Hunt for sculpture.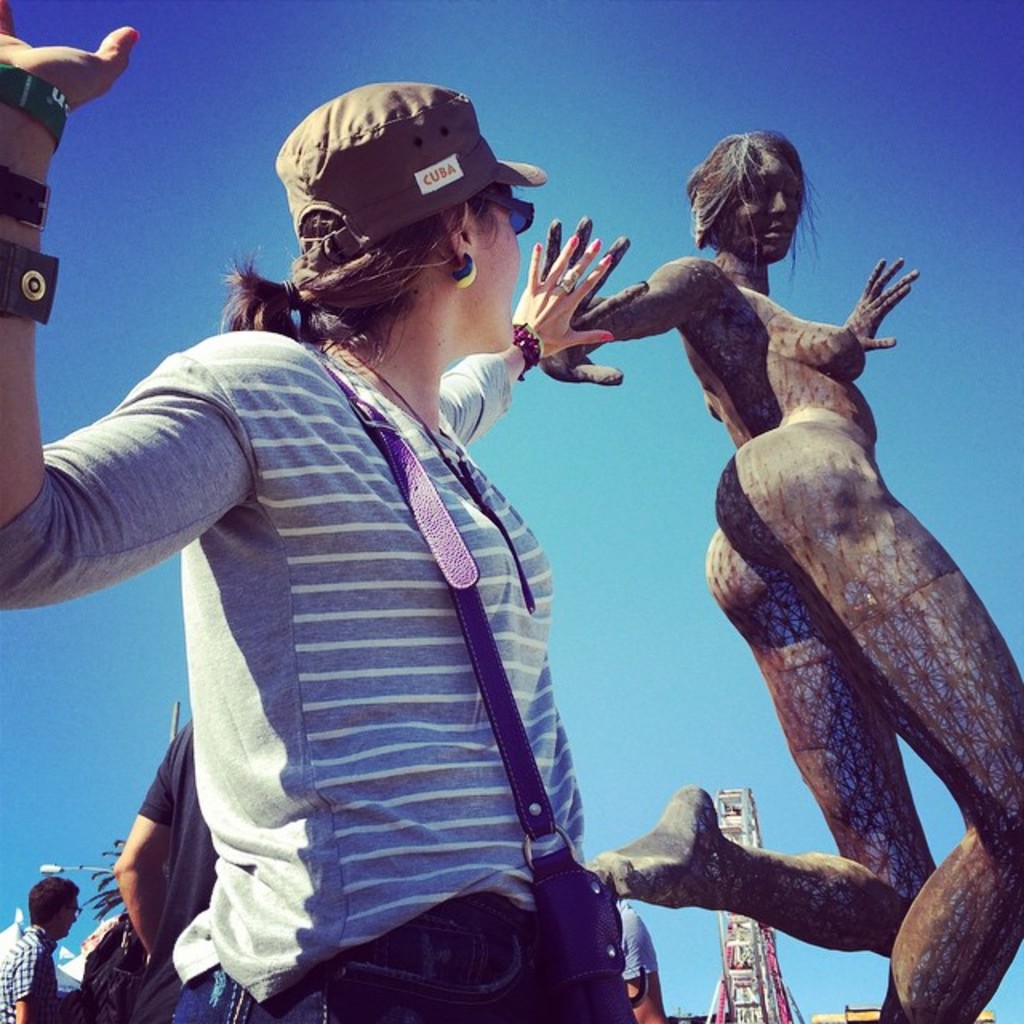
Hunted down at Rect(534, 128, 1022, 1022).
